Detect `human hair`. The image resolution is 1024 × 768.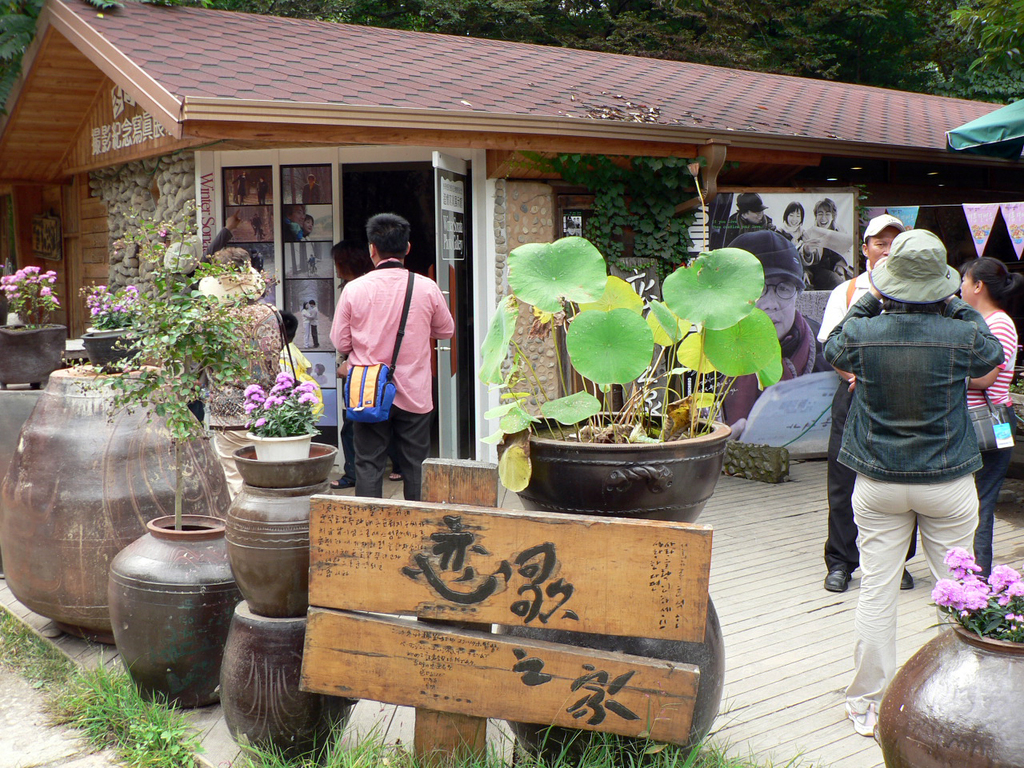
crop(779, 198, 802, 218).
